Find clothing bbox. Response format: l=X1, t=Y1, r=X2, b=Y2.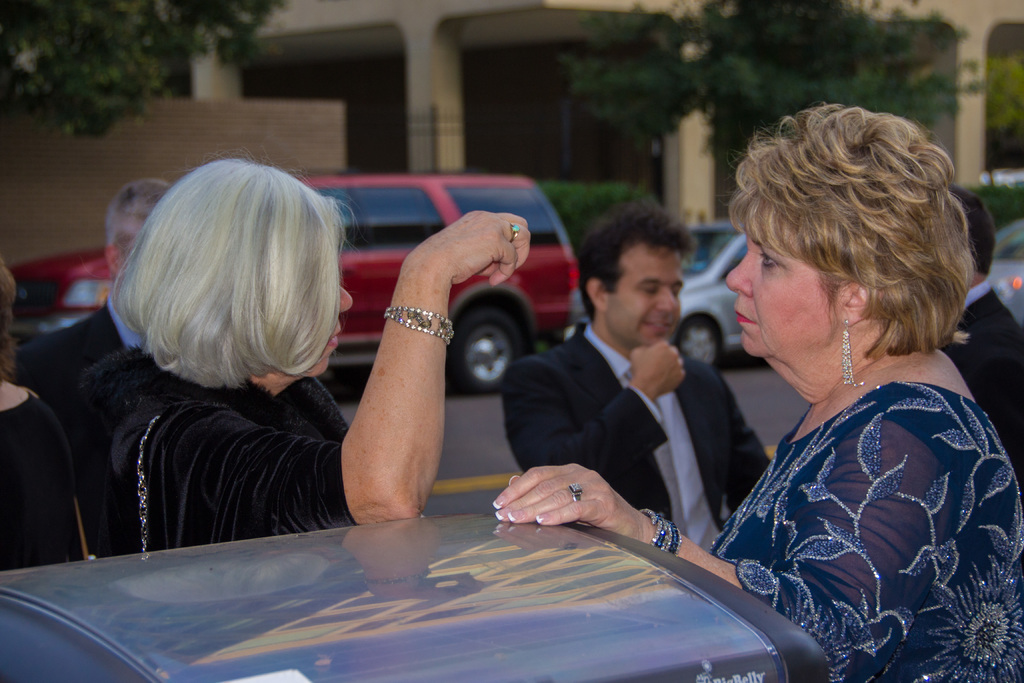
l=948, t=268, r=1023, b=471.
